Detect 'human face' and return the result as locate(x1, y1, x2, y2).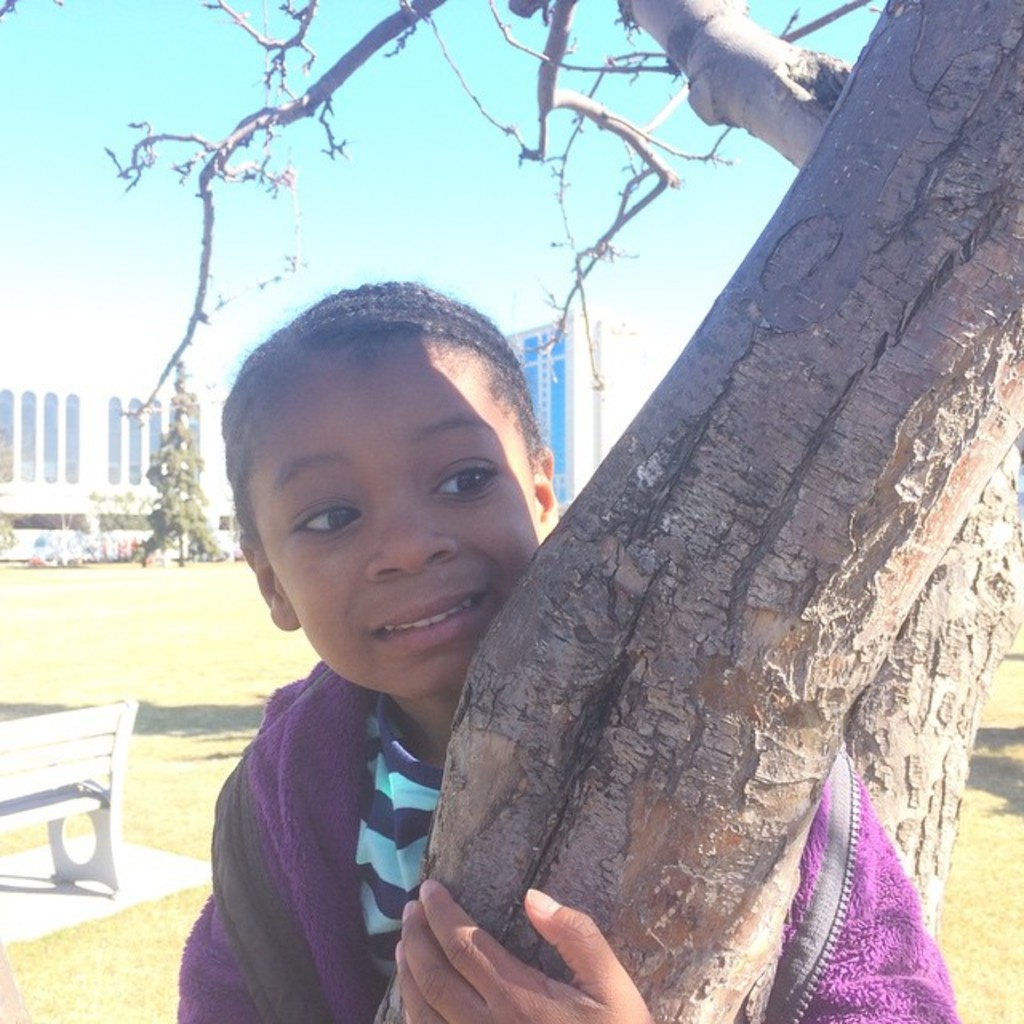
locate(248, 338, 544, 699).
